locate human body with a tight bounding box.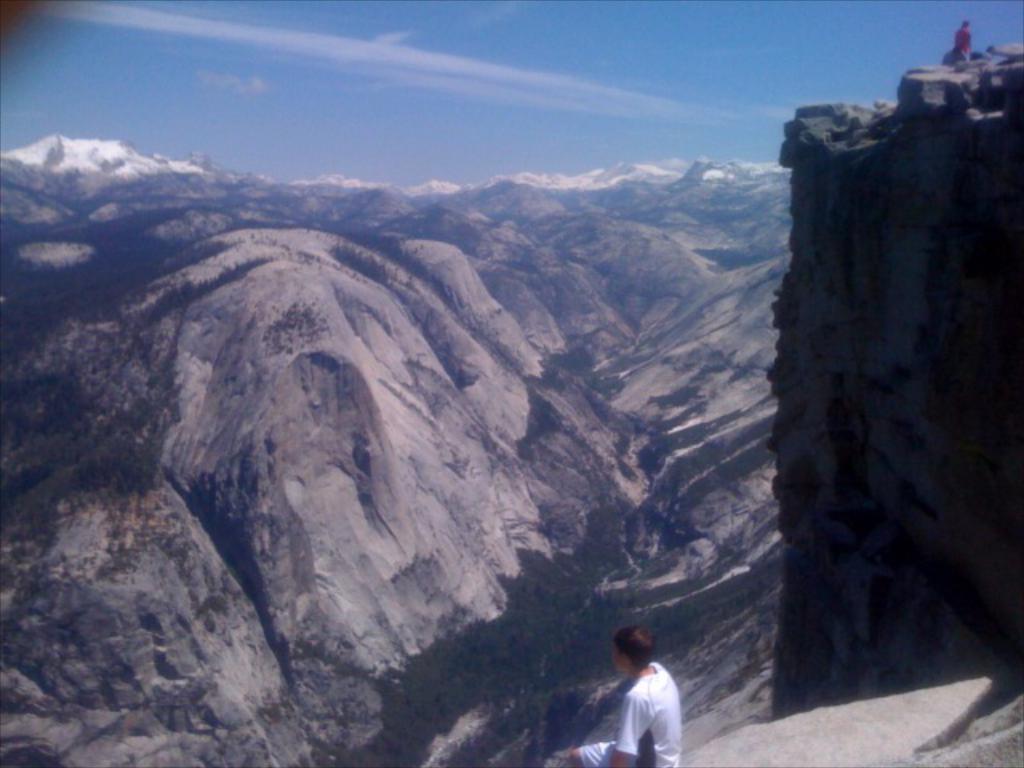
{"left": 950, "top": 22, "right": 971, "bottom": 67}.
